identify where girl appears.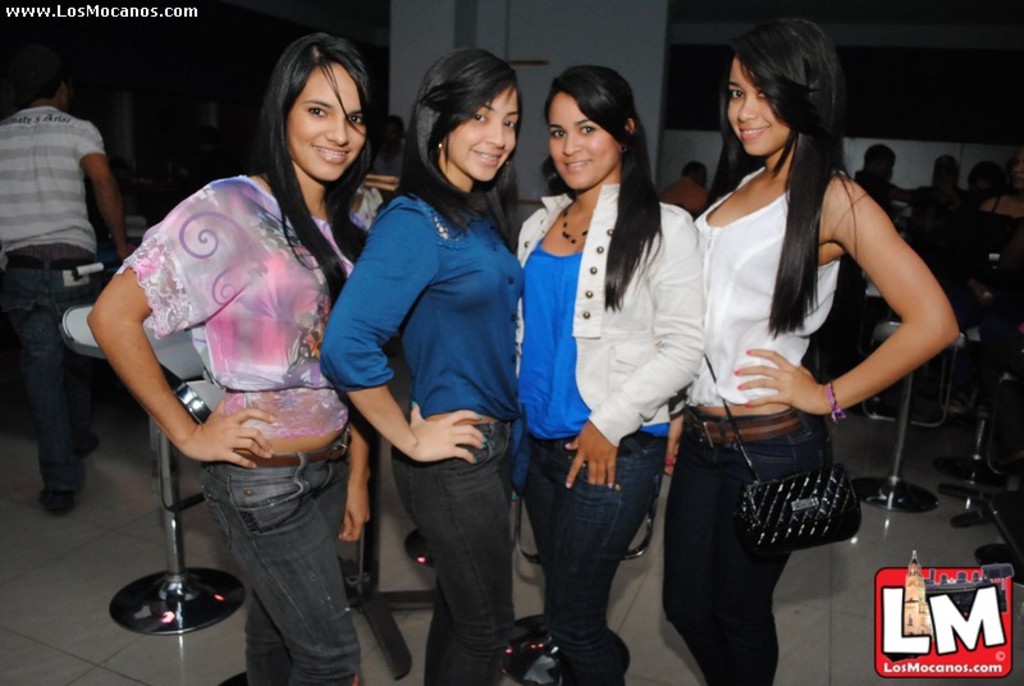
Appears at left=516, top=59, right=708, bottom=685.
